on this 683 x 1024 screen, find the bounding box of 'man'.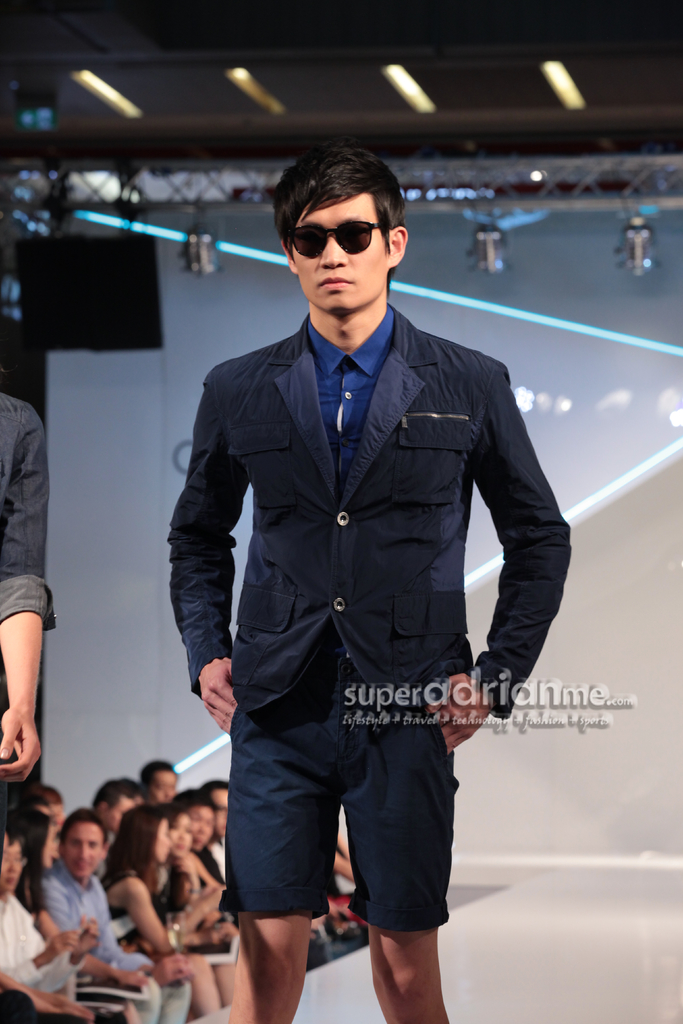
Bounding box: [174,134,548,1007].
